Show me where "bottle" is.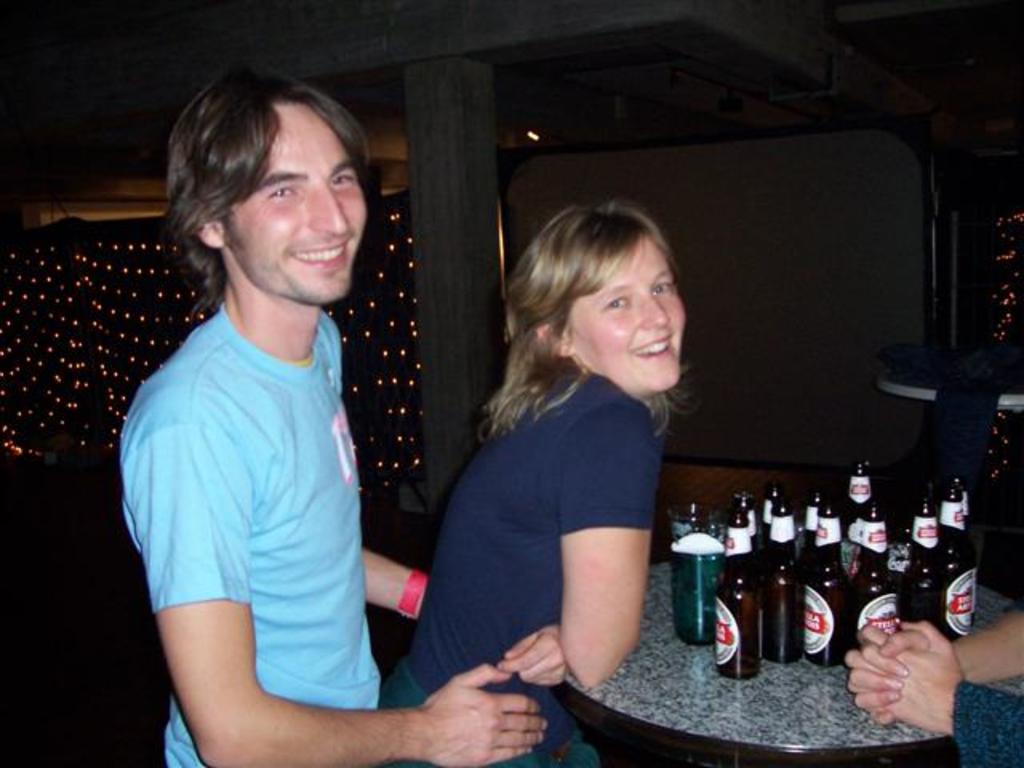
"bottle" is at <bbox>781, 501, 853, 672</bbox>.
